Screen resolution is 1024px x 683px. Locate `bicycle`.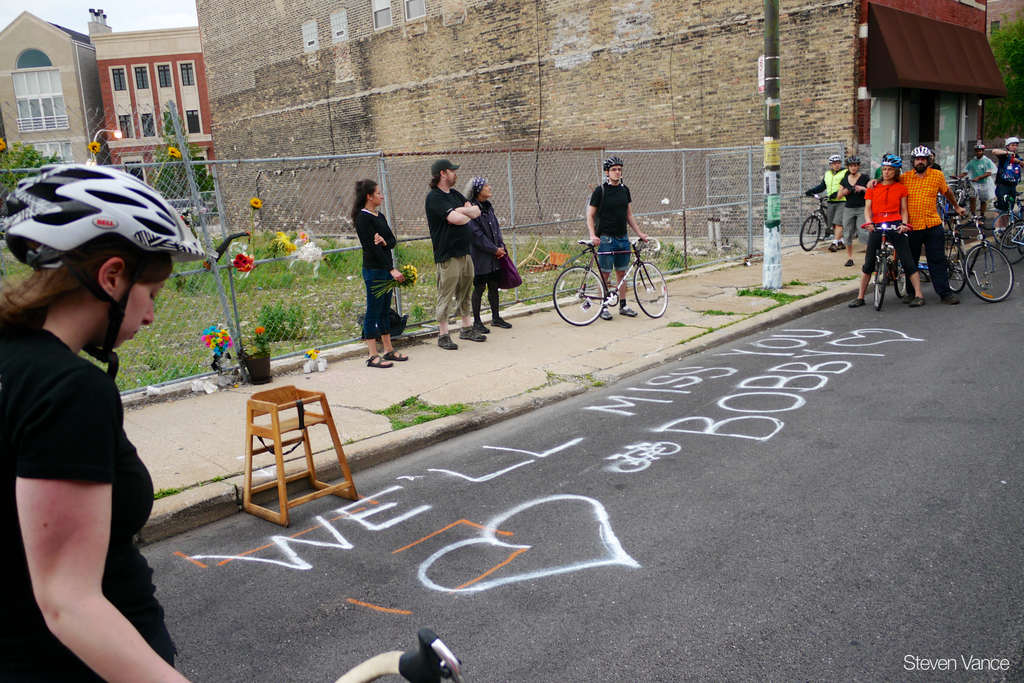
799 193 857 251.
